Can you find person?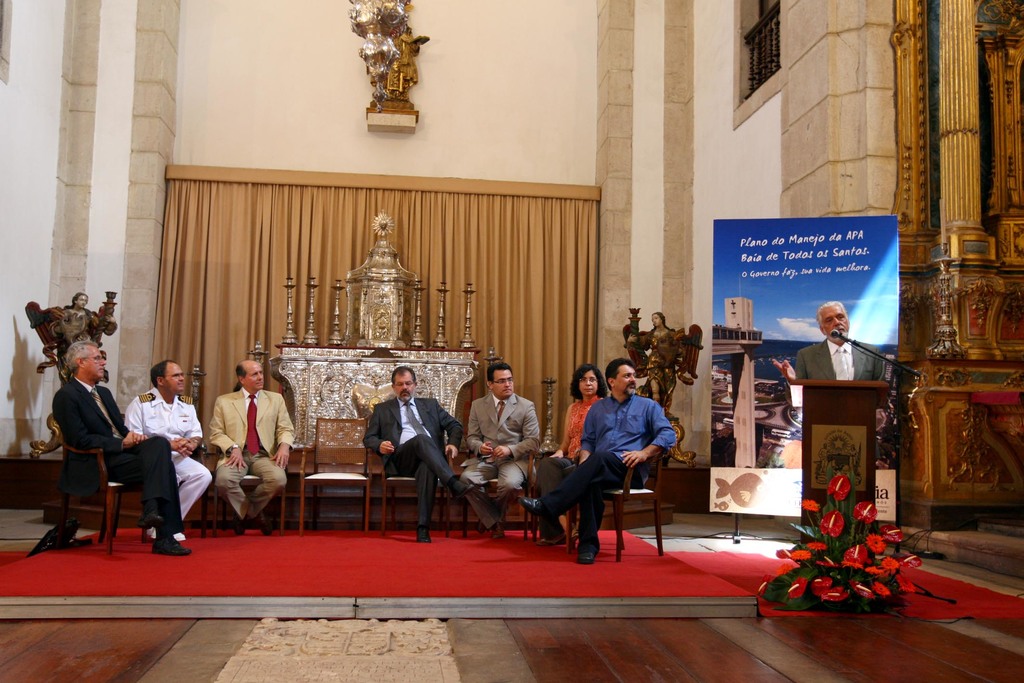
Yes, bounding box: box=[204, 348, 283, 542].
